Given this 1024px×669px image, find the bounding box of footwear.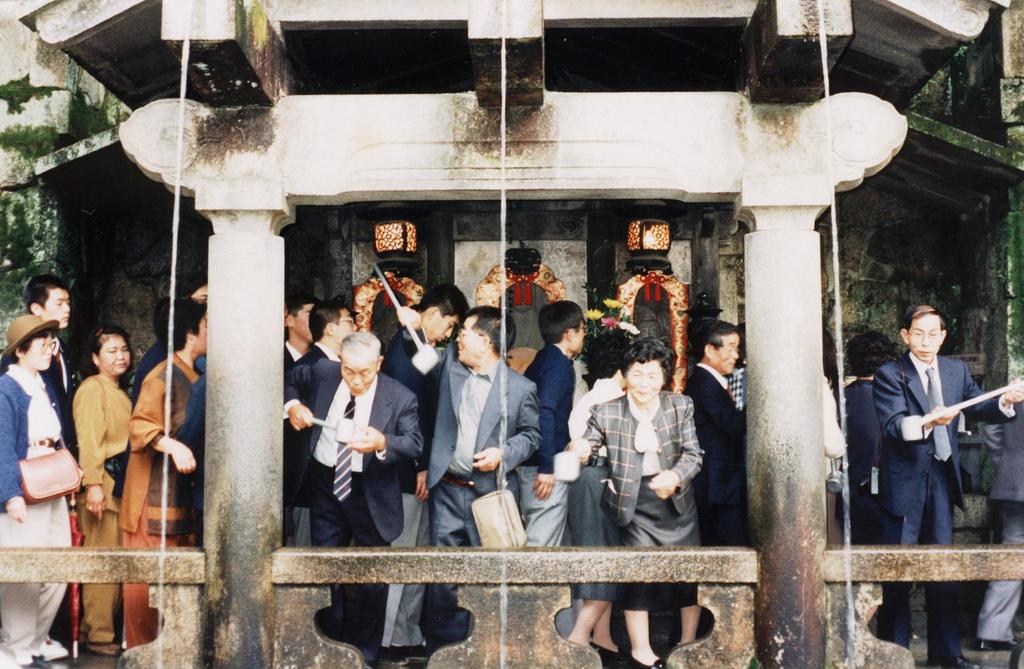
BBox(975, 641, 1018, 650).
